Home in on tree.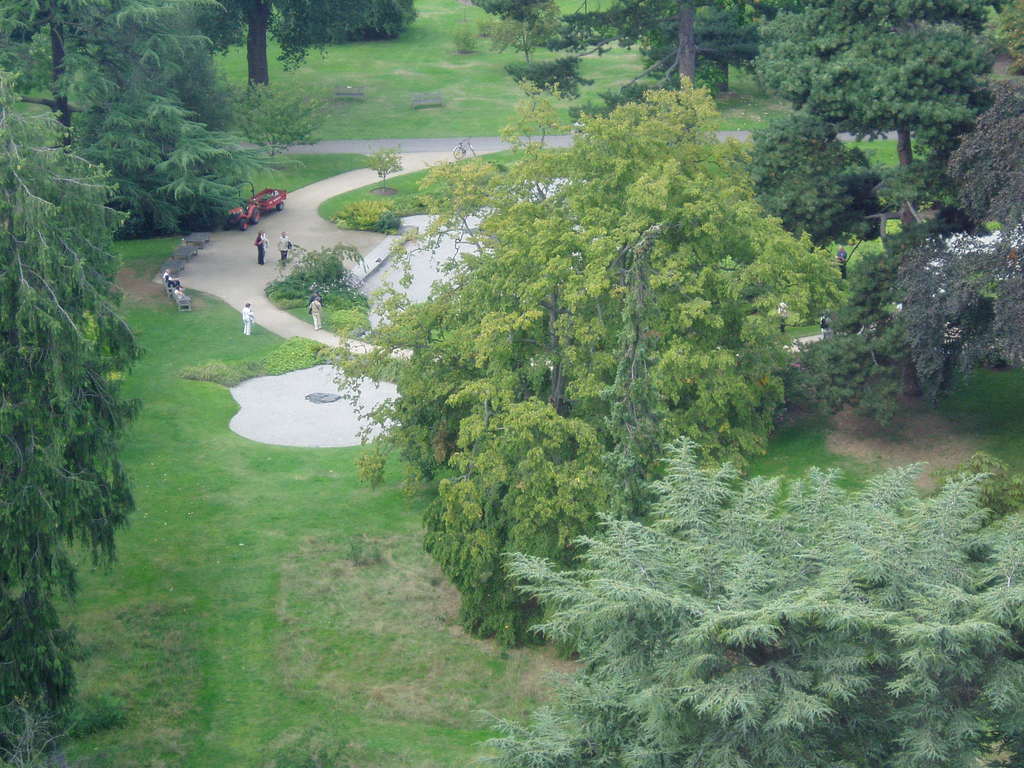
Homed in at bbox=[744, 114, 890, 244].
